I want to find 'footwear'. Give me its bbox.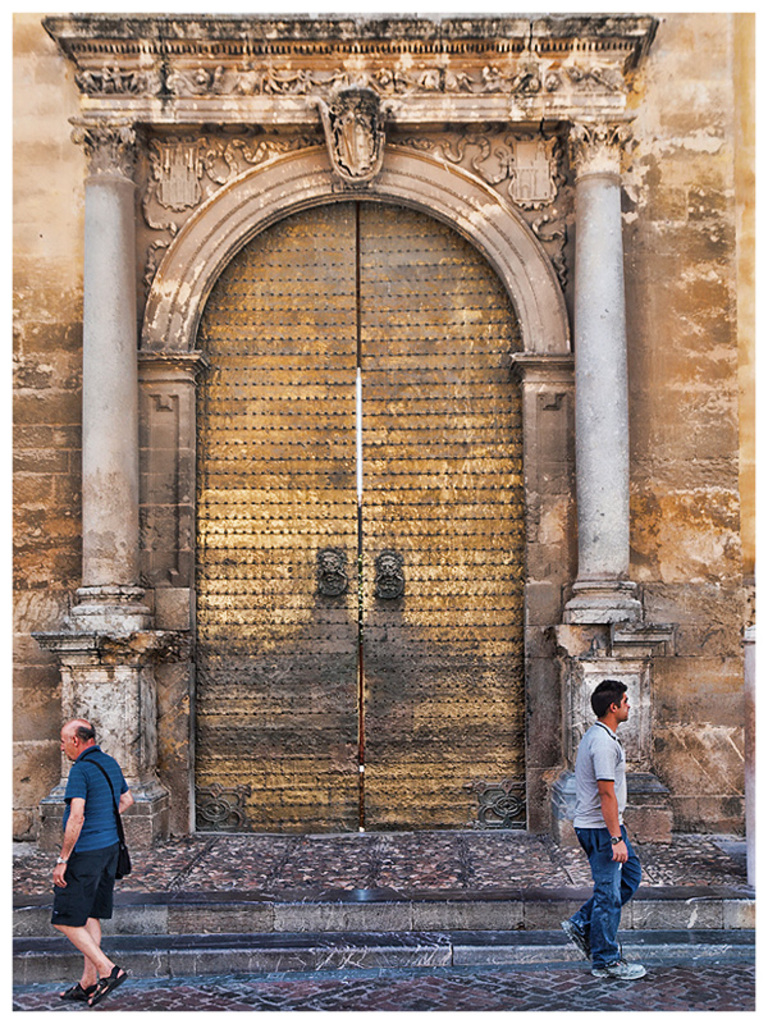
left=59, top=947, right=123, bottom=993.
